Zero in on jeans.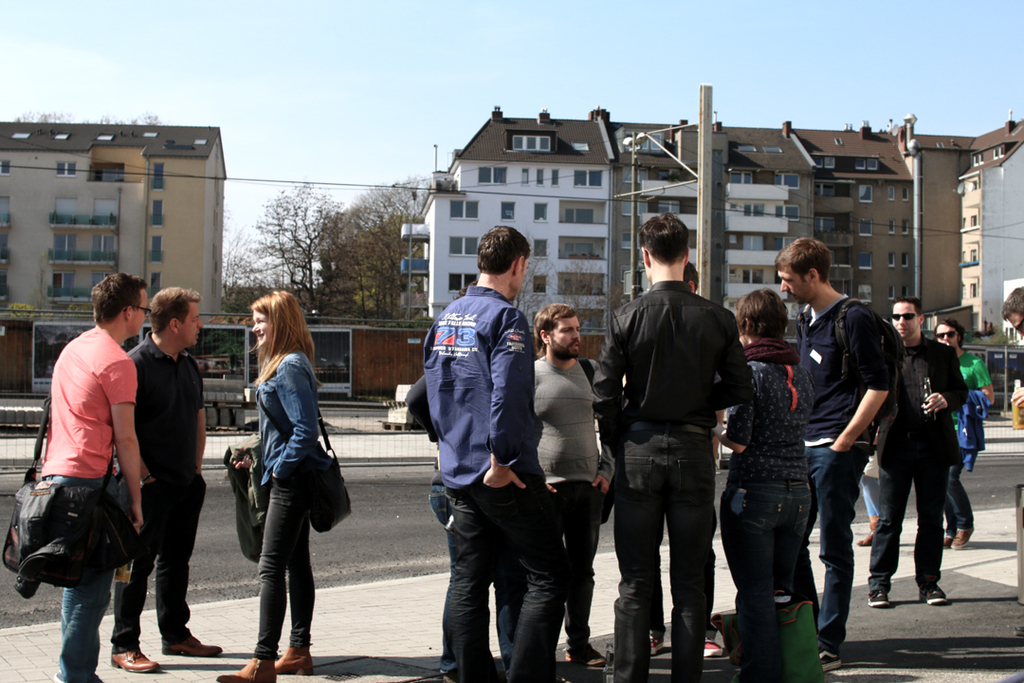
Zeroed in: [left=802, top=435, right=867, bottom=634].
